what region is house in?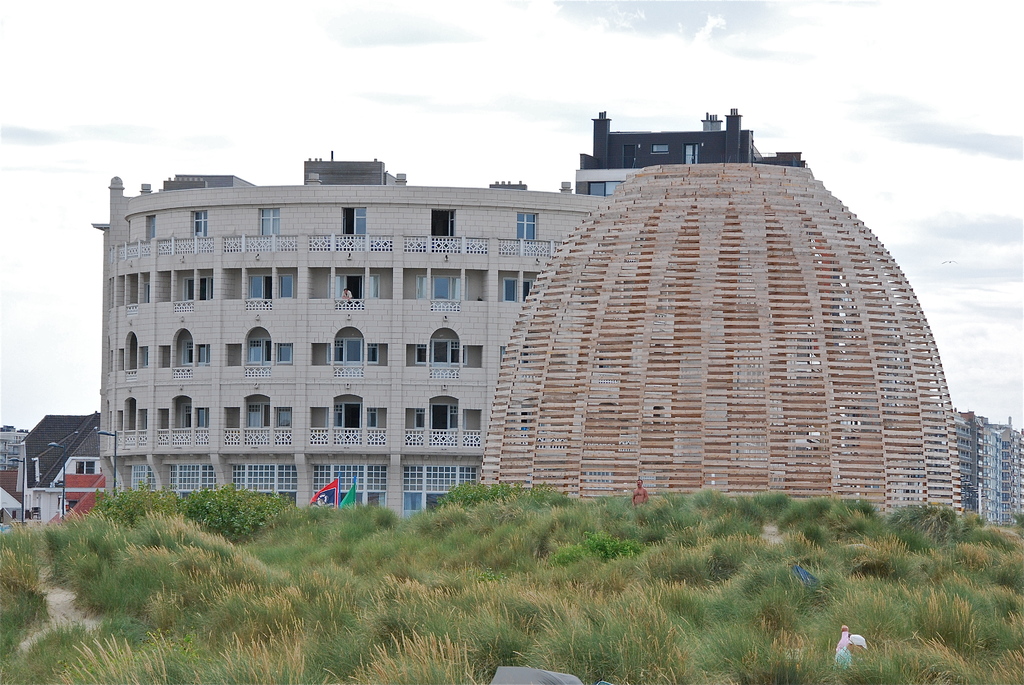
bbox=(167, 198, 246, 244).
